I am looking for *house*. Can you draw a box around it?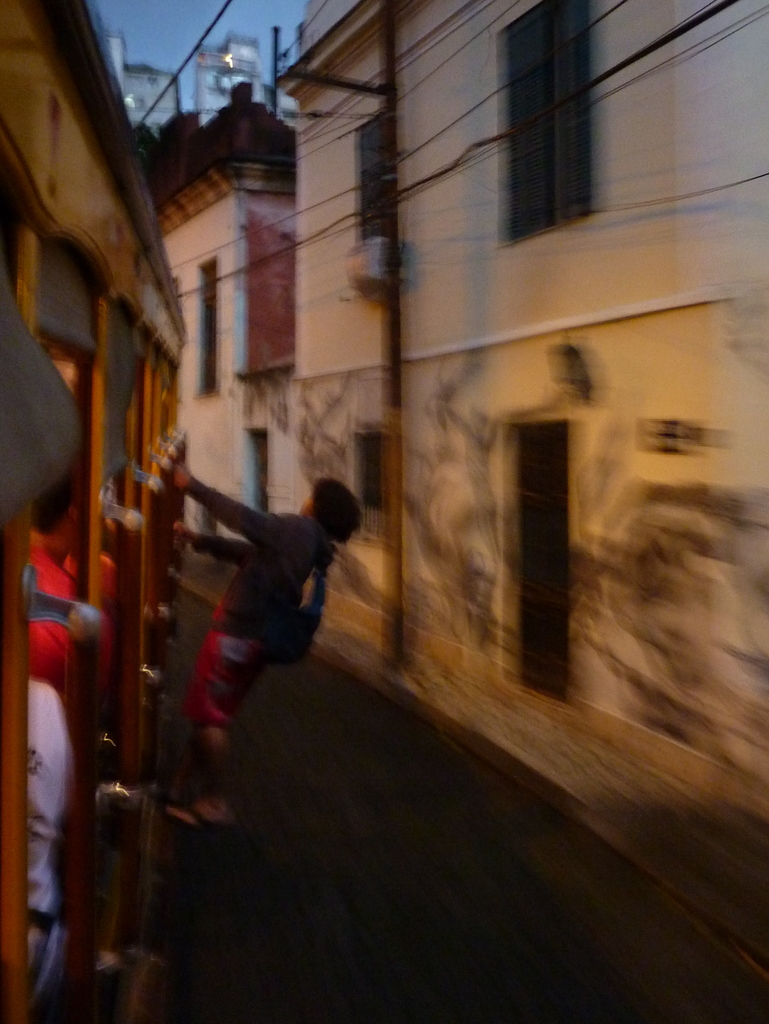
Sure, the bounding box is 0 12 182 1018.
